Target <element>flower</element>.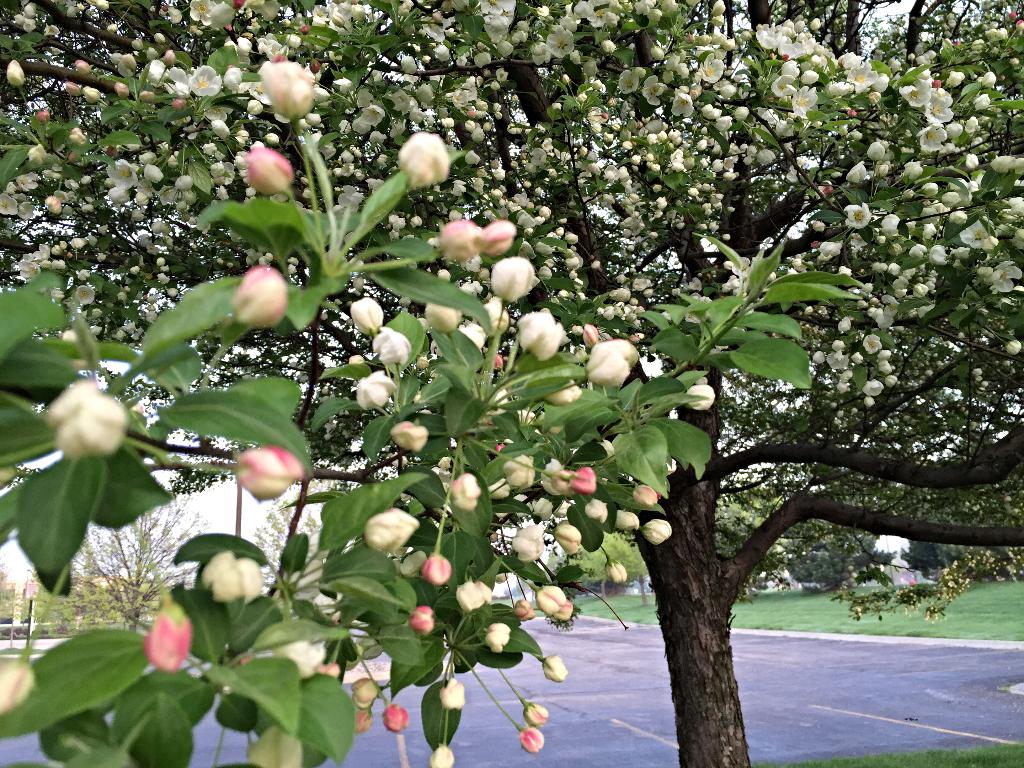
Target region: <box>429,742,456,767</box>.
